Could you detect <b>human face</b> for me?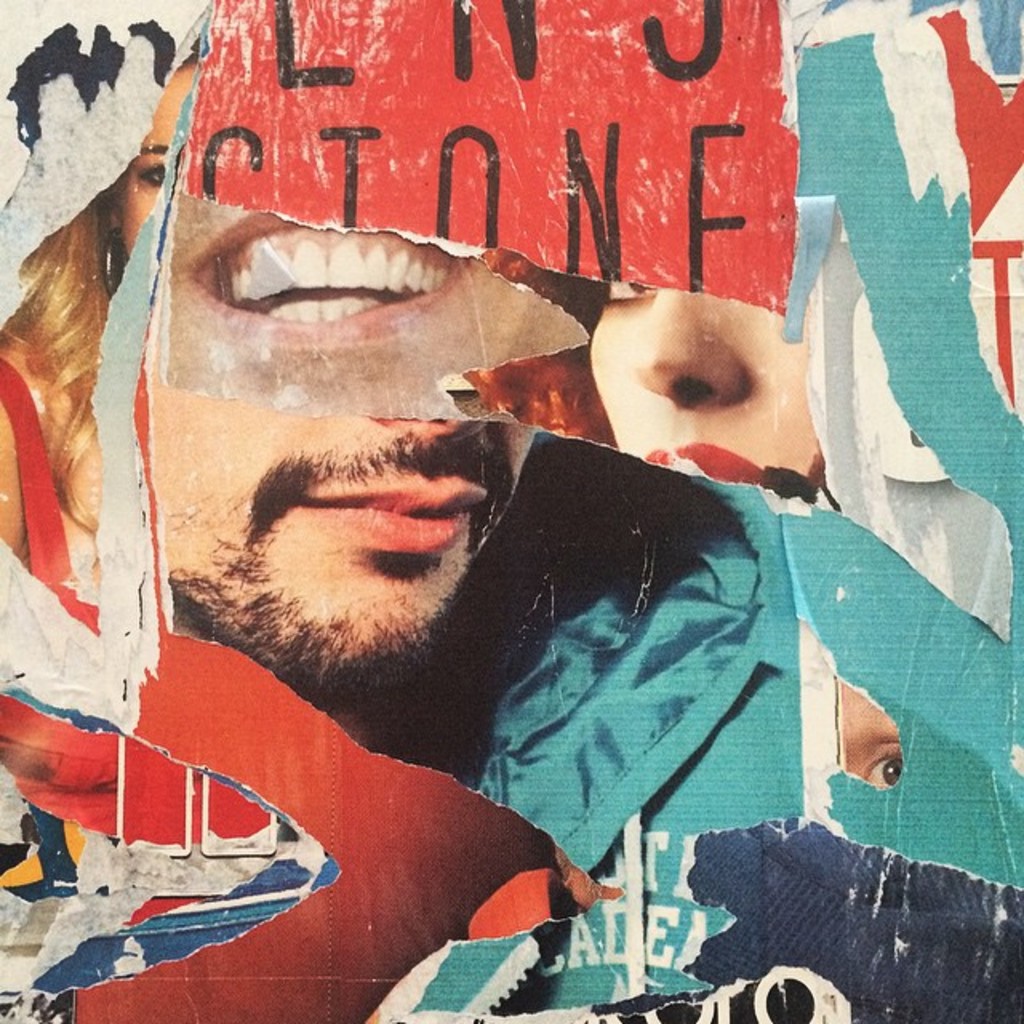
Detection result: 149, 418, 539, 677.
